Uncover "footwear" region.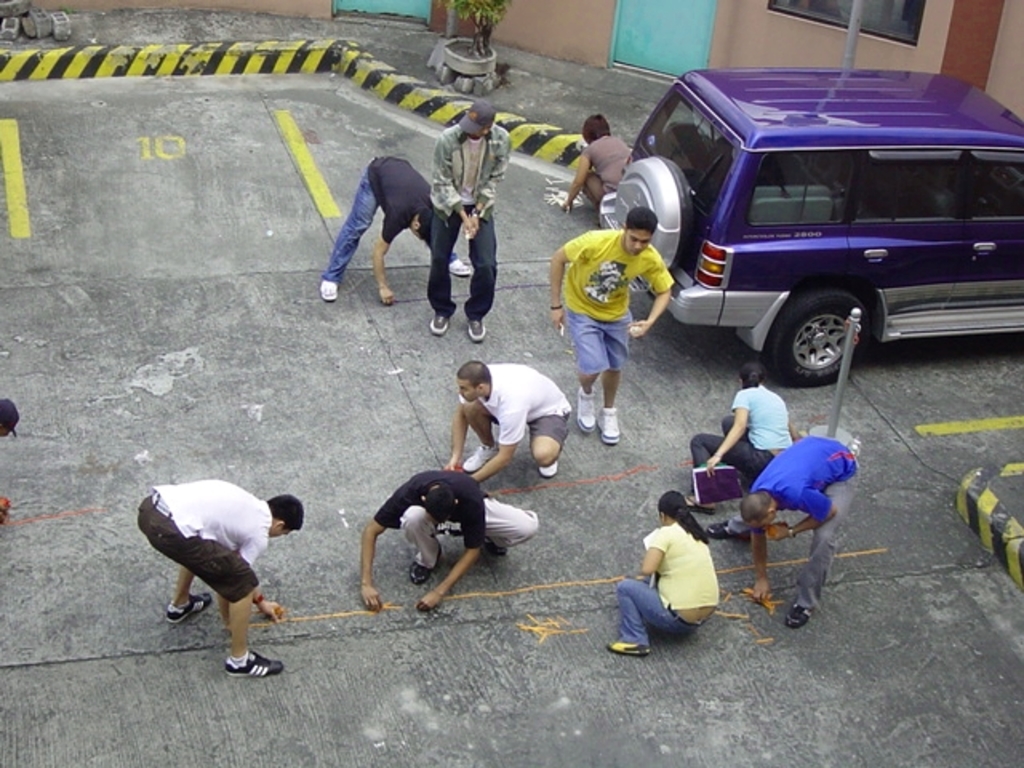
Uncovered: (x1=539, y1=454, x2=558, y2=477).
